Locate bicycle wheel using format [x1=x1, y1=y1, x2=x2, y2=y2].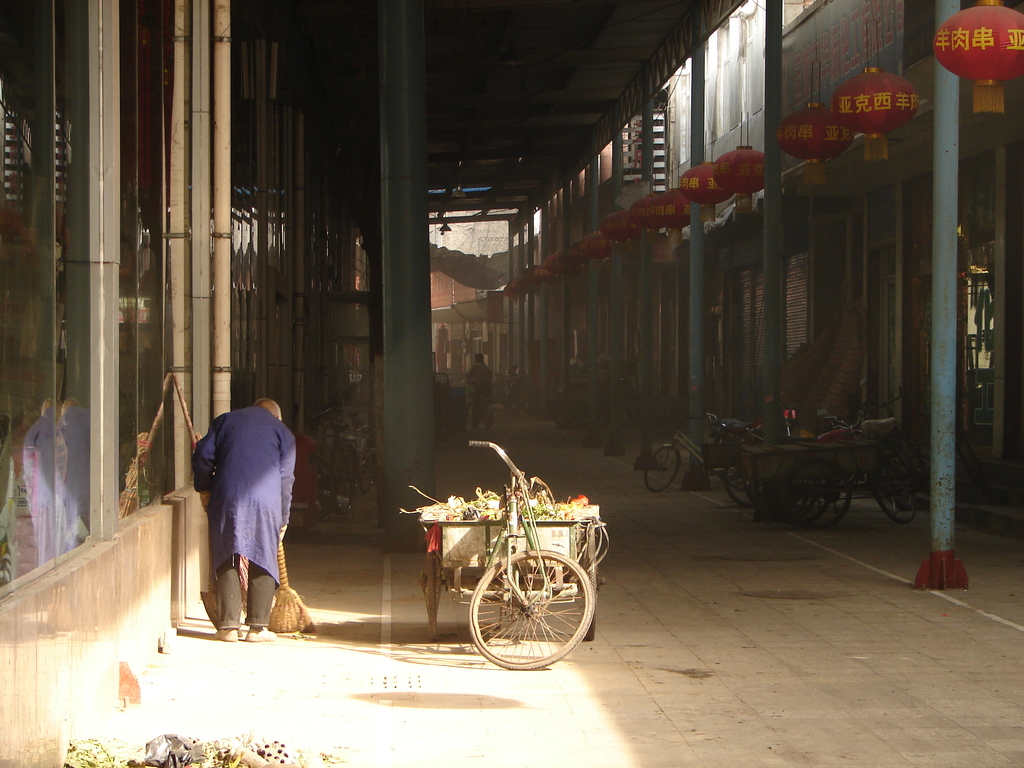
[x1=626, y1=387, x2=646, y2=423].
